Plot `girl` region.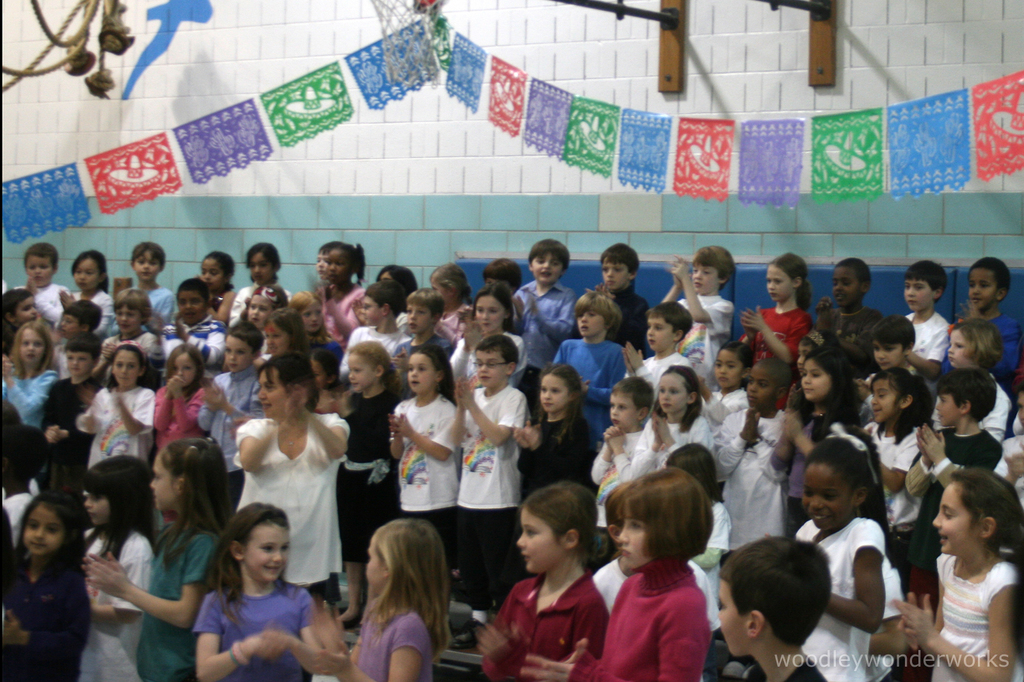
Plotted at <box>900,369,1015,599</box>.
